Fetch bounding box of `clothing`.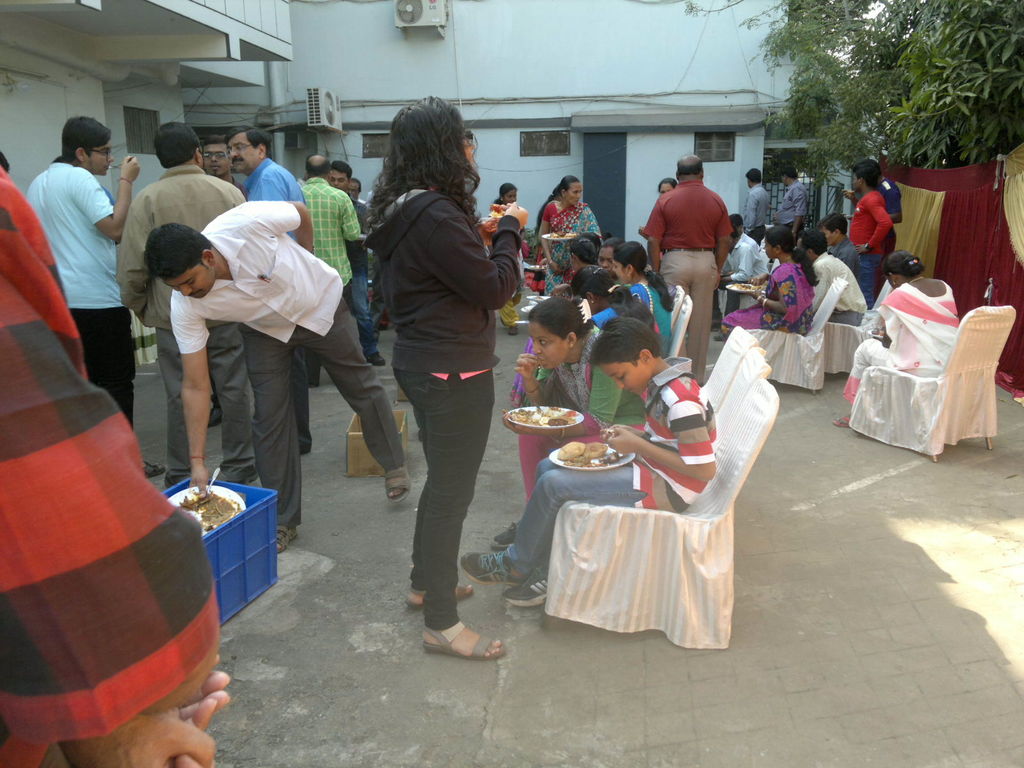
Bbox: (544,200,605,298).
